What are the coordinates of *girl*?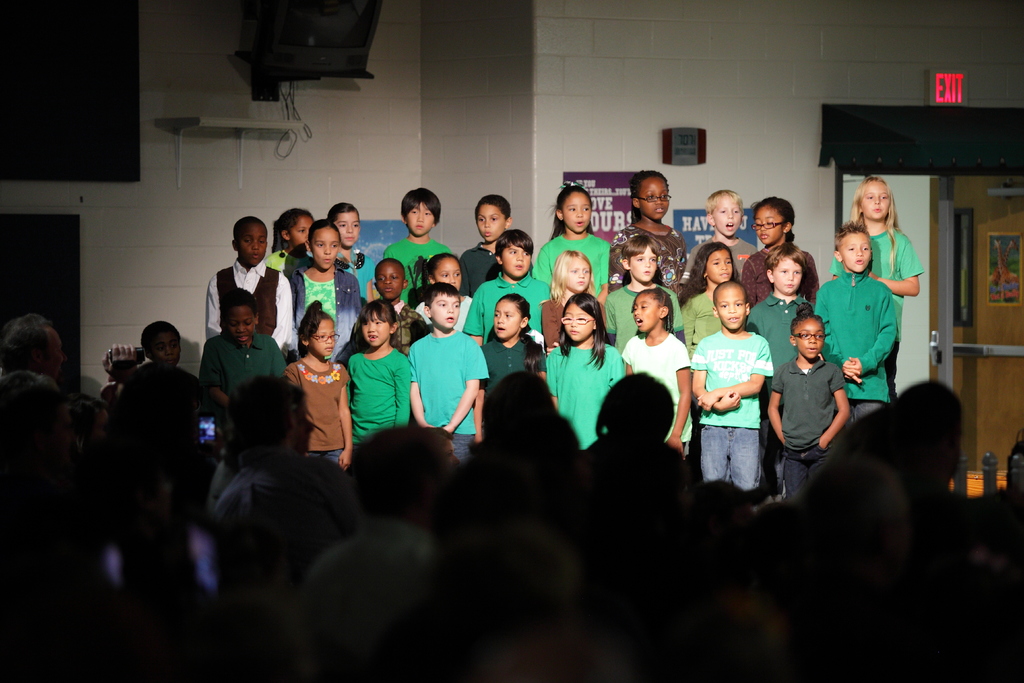
left=539, top=253, right=595, bottom=349.
